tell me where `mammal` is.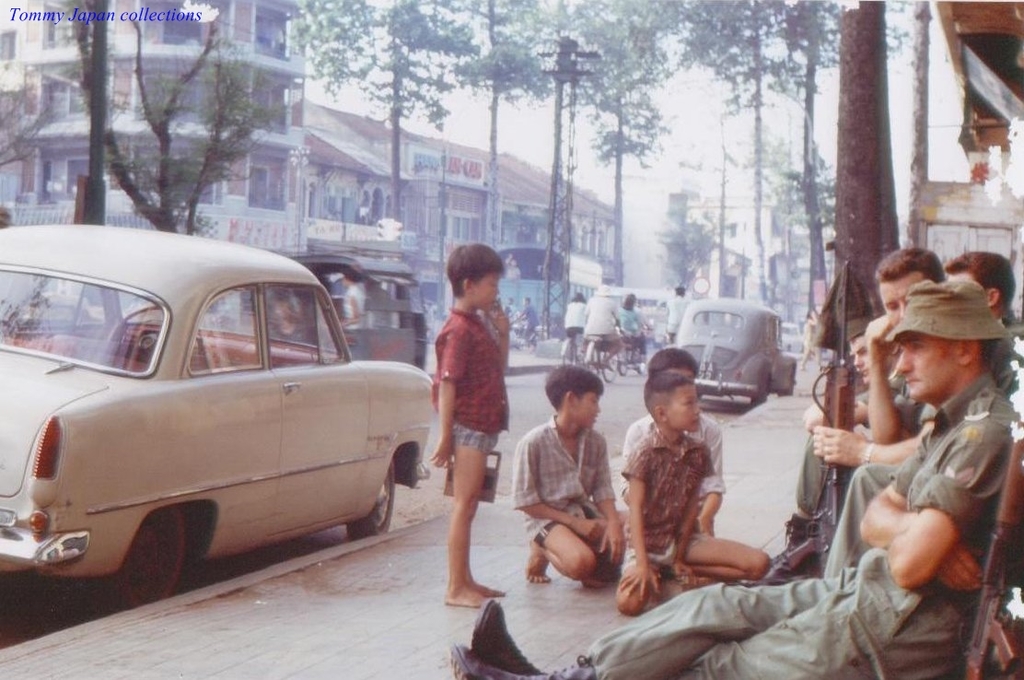
`mammal` is at <region>949, 249, 1023, 386</region>.
